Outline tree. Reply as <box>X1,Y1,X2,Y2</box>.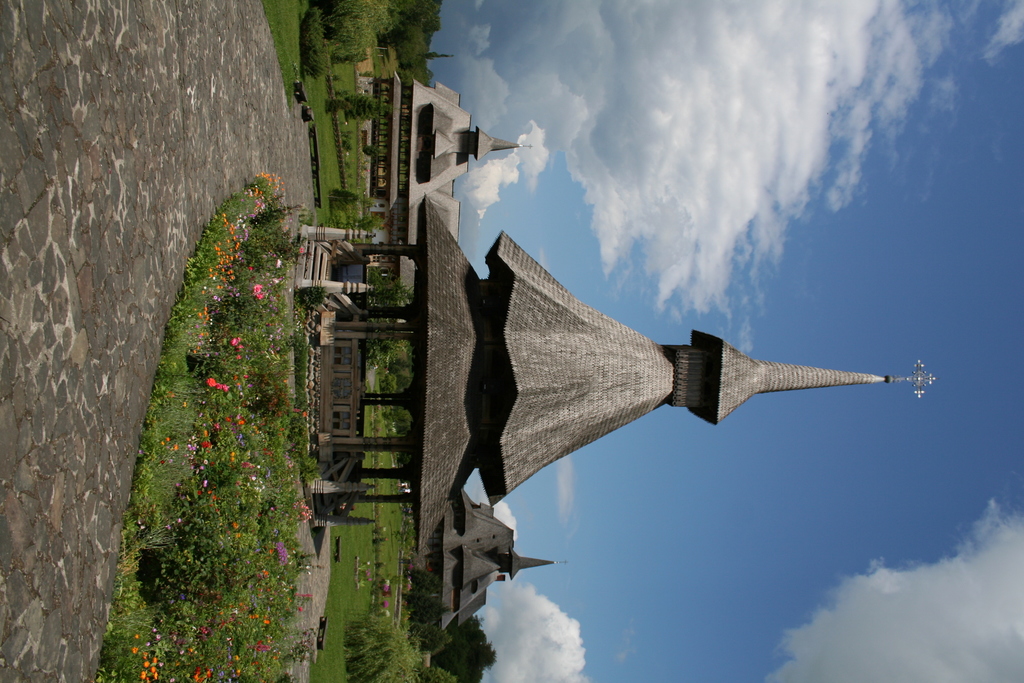
<box>348,92,399,124</box>.
